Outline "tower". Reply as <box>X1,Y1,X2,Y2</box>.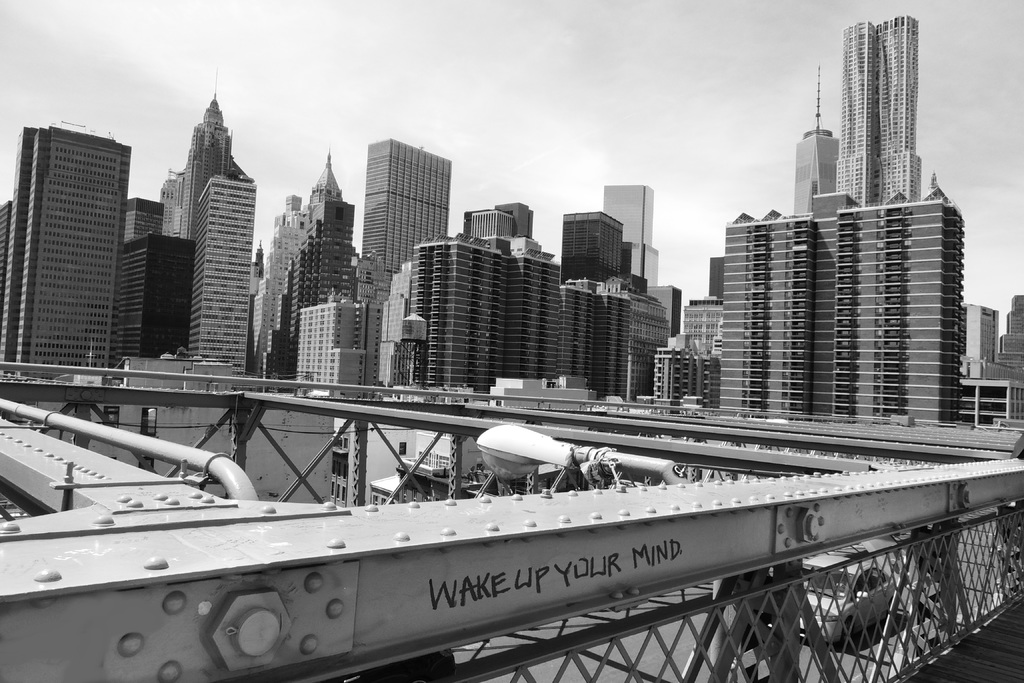
<box>711,205,811,415</box>.
